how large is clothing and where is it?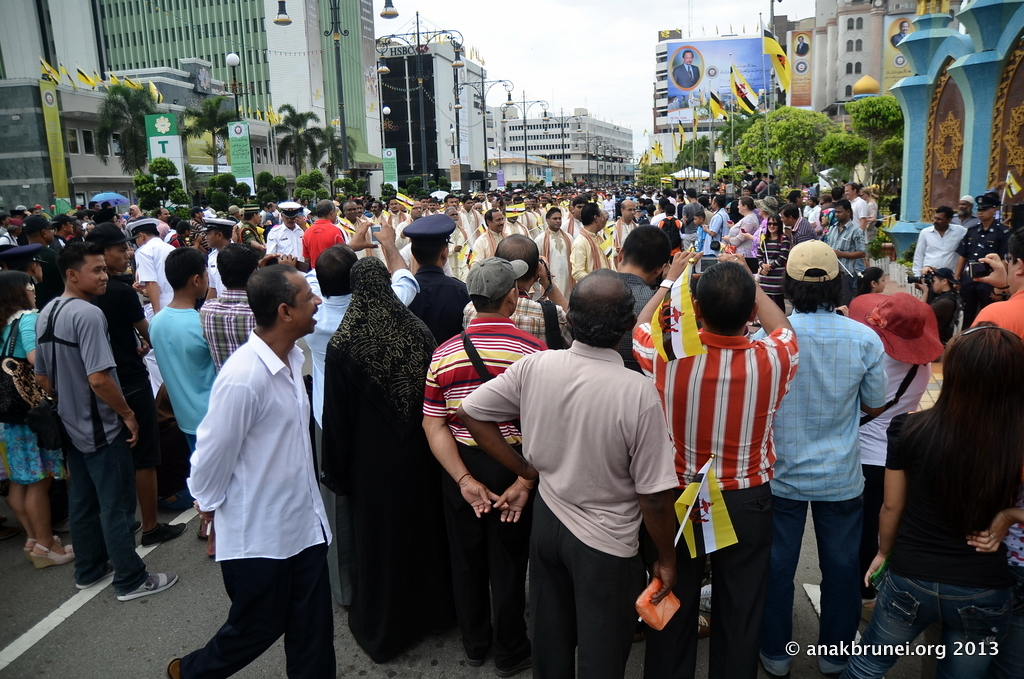
Bounding box: bbox(418, 322, 544, 678).
